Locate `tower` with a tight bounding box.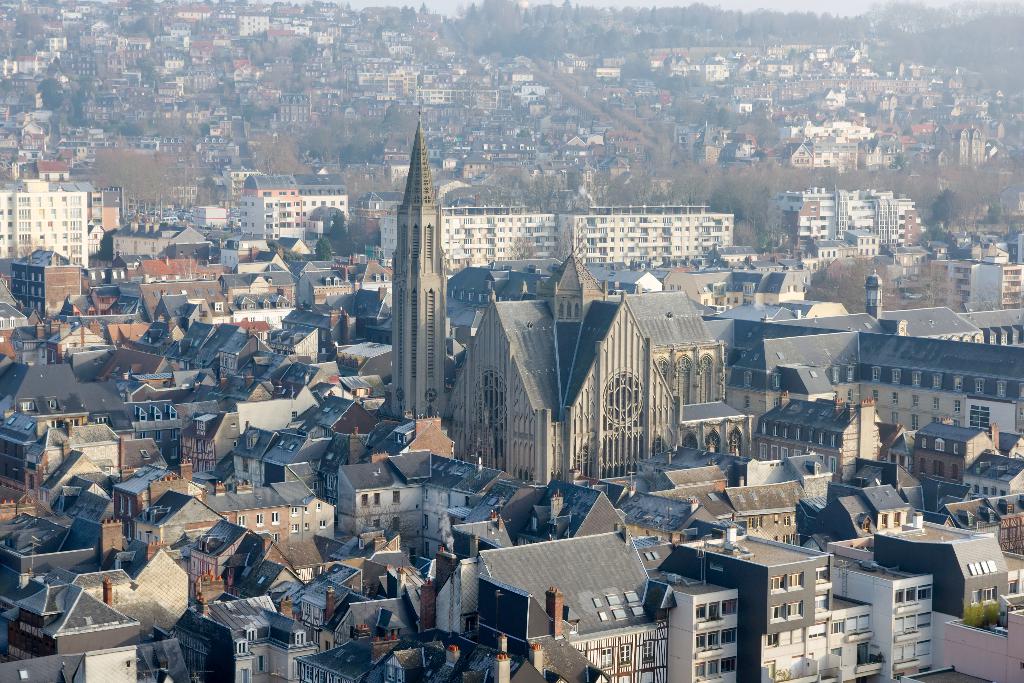
bbox(369, 119, 484, 374).
